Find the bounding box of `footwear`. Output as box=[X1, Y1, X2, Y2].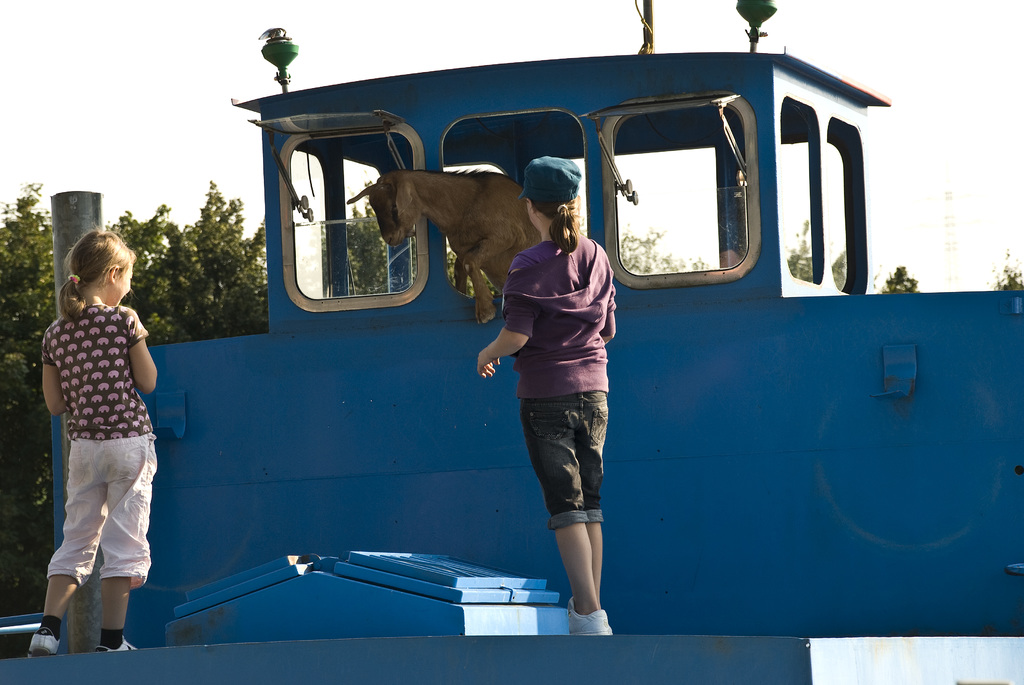
box=[25, 624, 61, 654].
